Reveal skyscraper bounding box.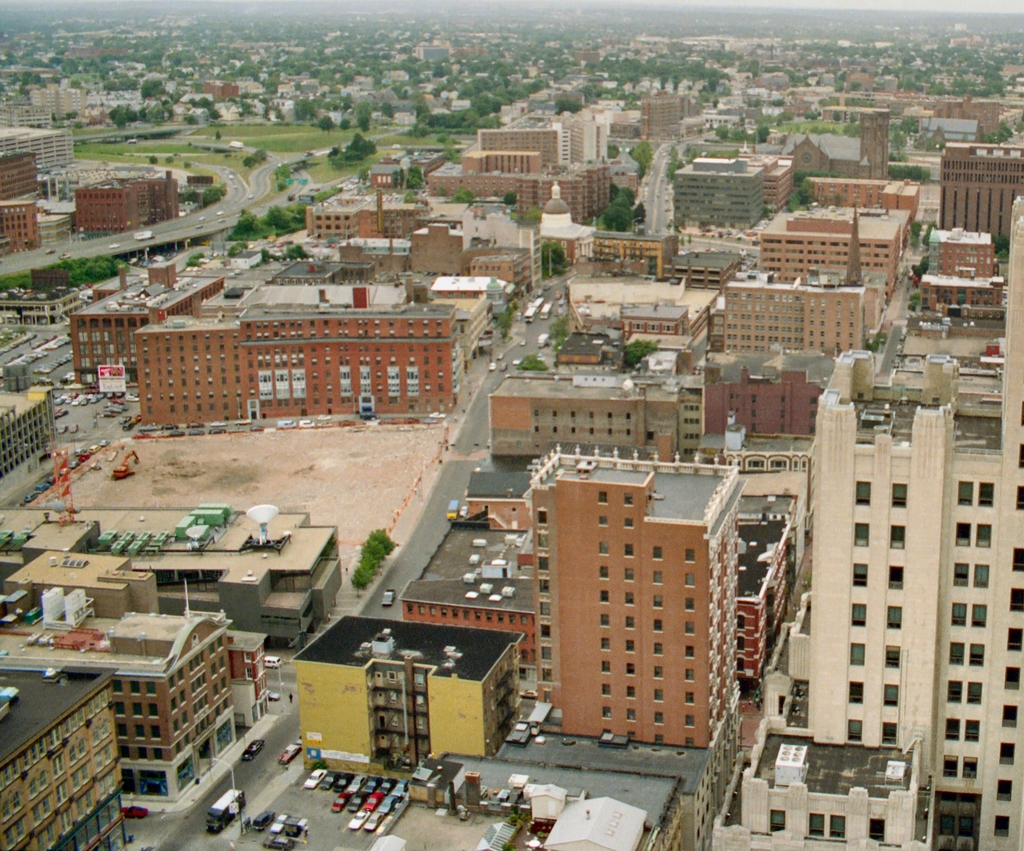
Revealed: 303/195/435/247.
